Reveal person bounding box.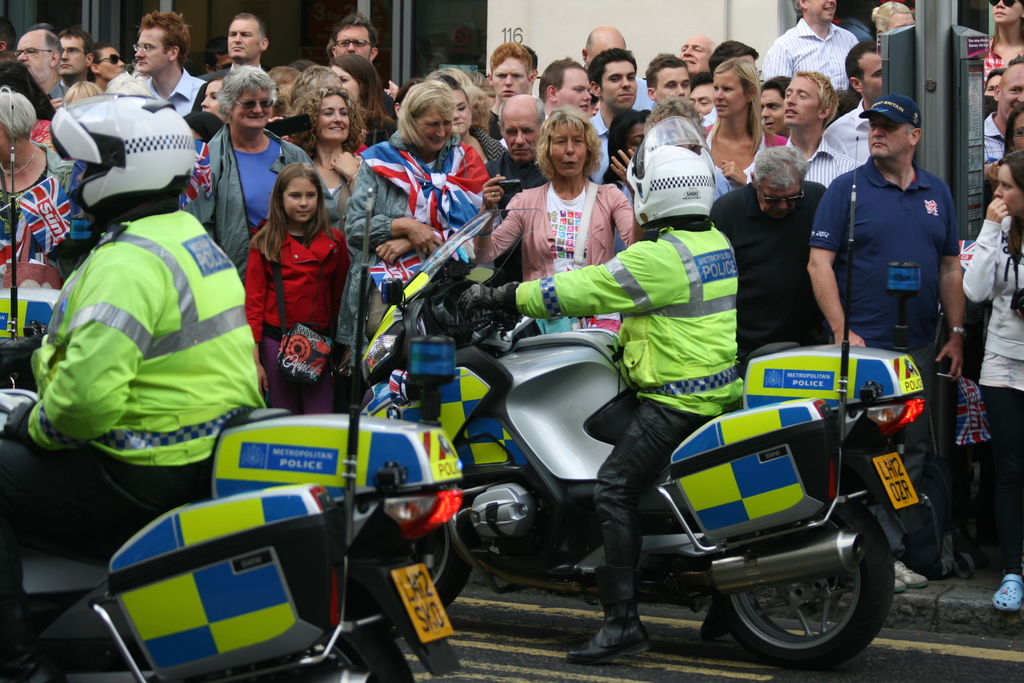
Revealed: pyautogui.locateOnScreen(582, 43, 639, 181).
